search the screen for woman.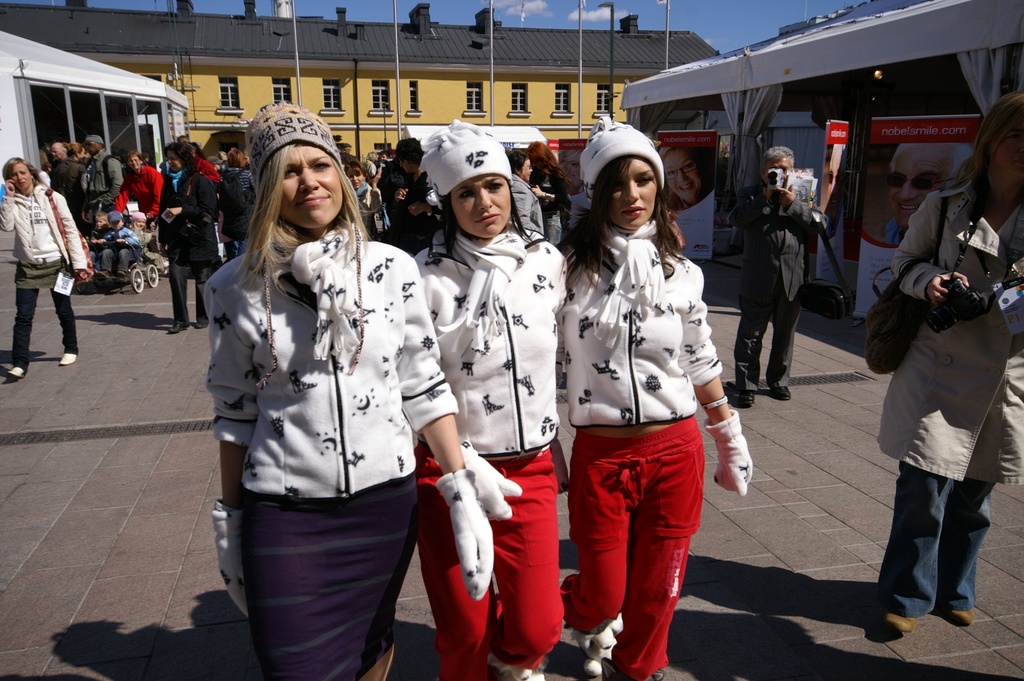
Found at <region>114, 150, 166, 235</region>.
